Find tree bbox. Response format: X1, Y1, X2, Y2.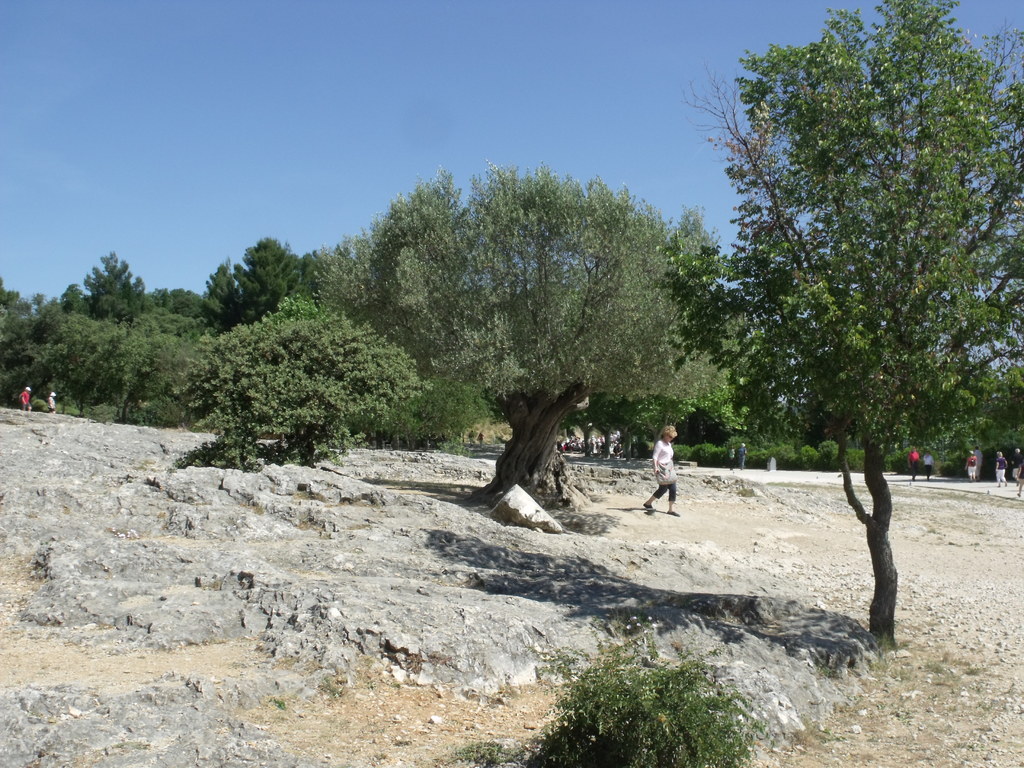
170, 303, 390, 466.
